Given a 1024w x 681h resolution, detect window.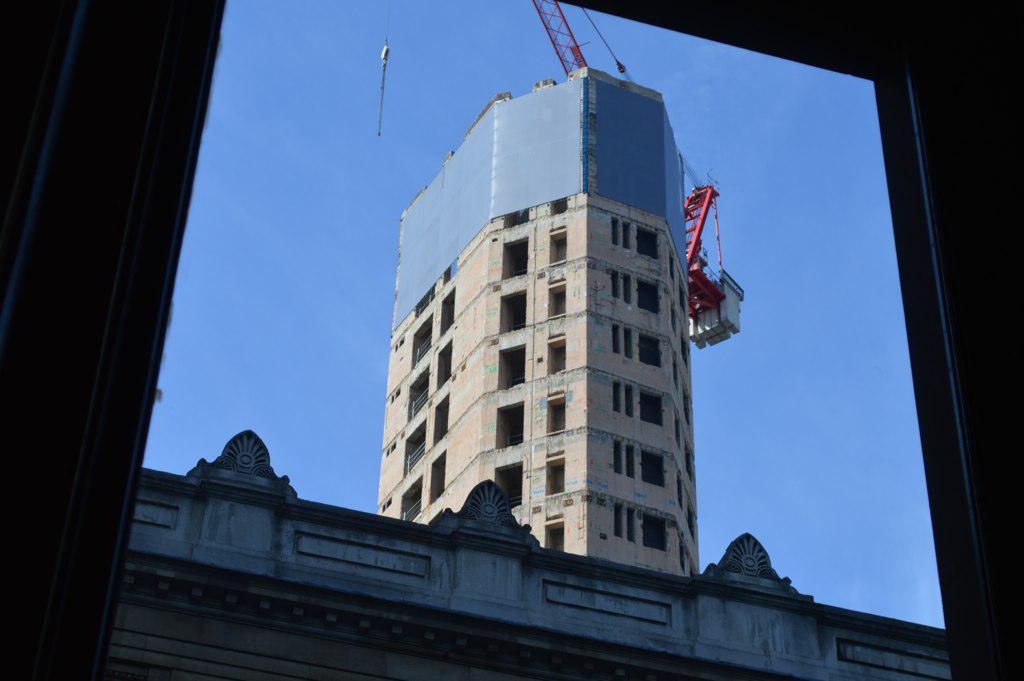
crop(610, 272, 621, 297).
